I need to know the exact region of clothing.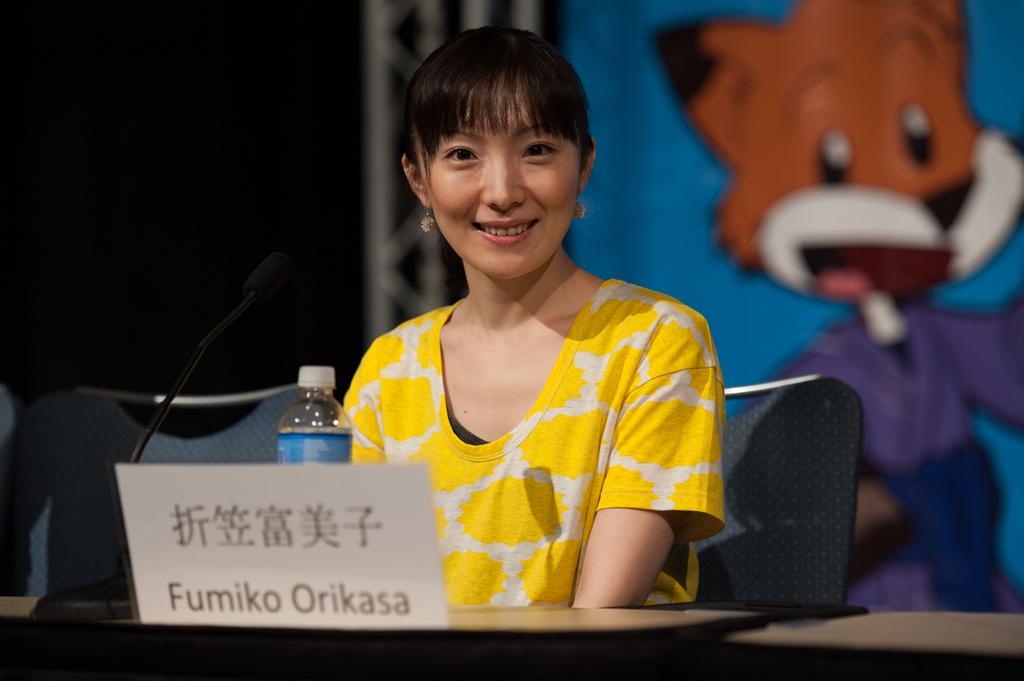
Region: select_region(348, 236, 719, 602).
